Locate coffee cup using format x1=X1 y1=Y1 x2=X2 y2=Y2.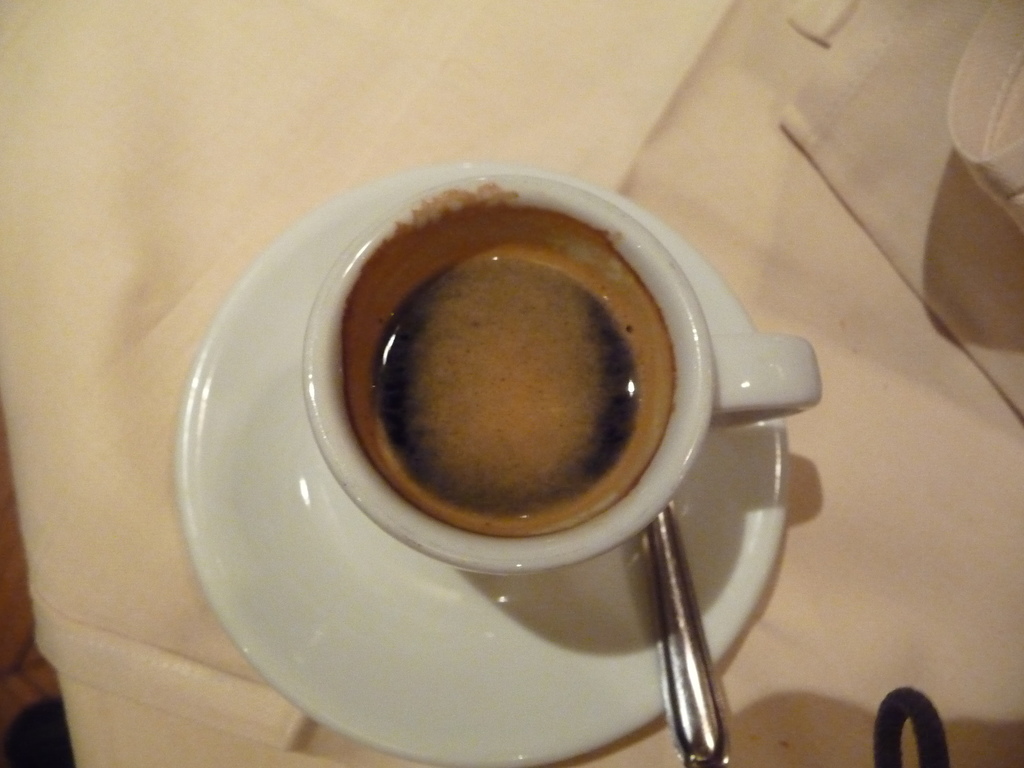
x1=301 y1=166 x2=823 y2=576.
